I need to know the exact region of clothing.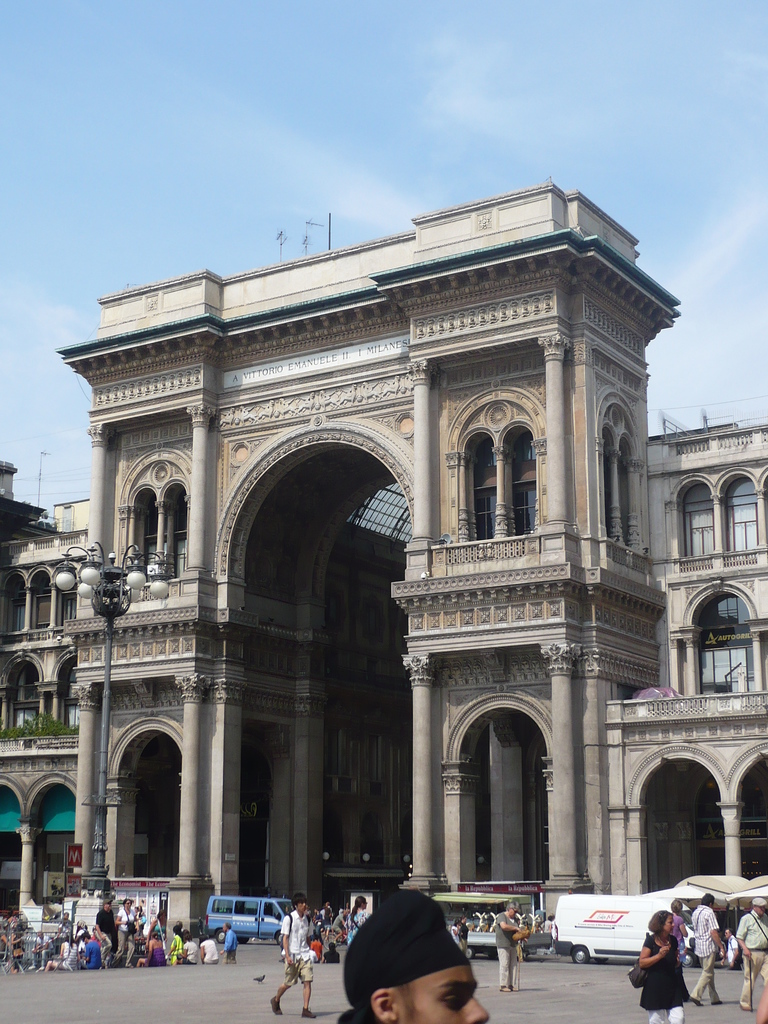
Region: 324:948:342:961.
